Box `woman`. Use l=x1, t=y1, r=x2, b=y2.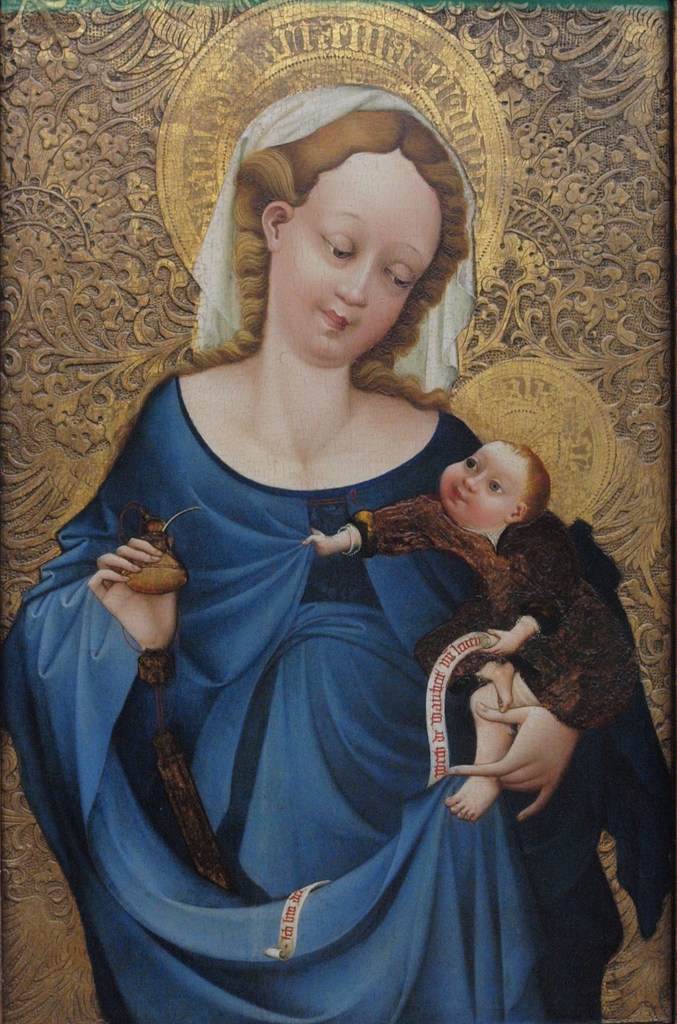
l=43, t=125, r=604, b=970.
